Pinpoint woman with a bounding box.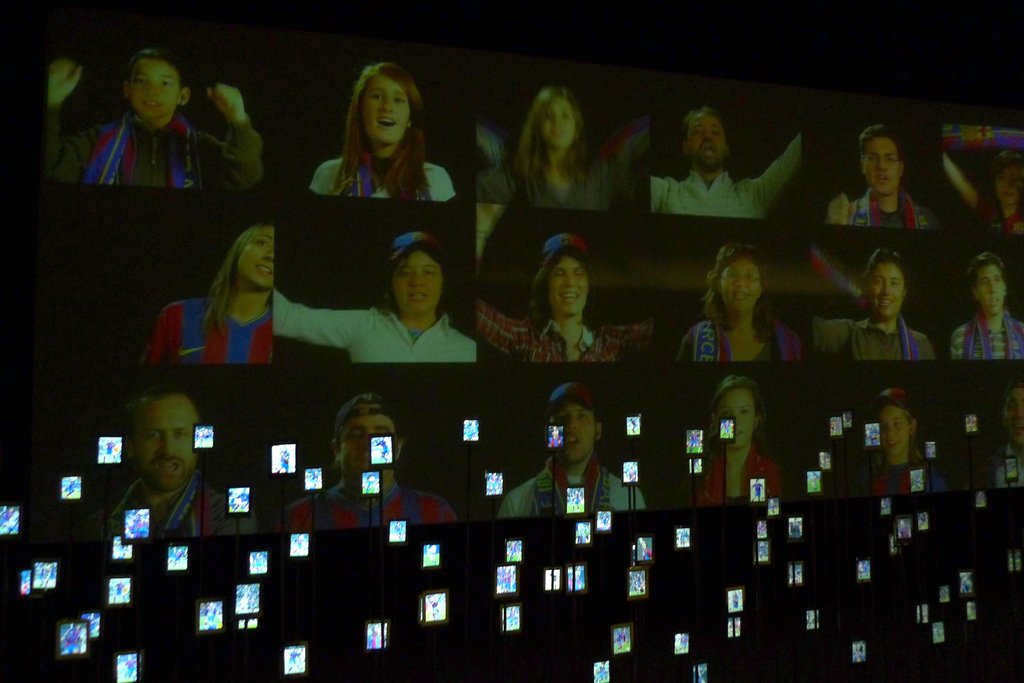
{"left": 684, "top": 252, "right": 813, "bottom": 362}.
